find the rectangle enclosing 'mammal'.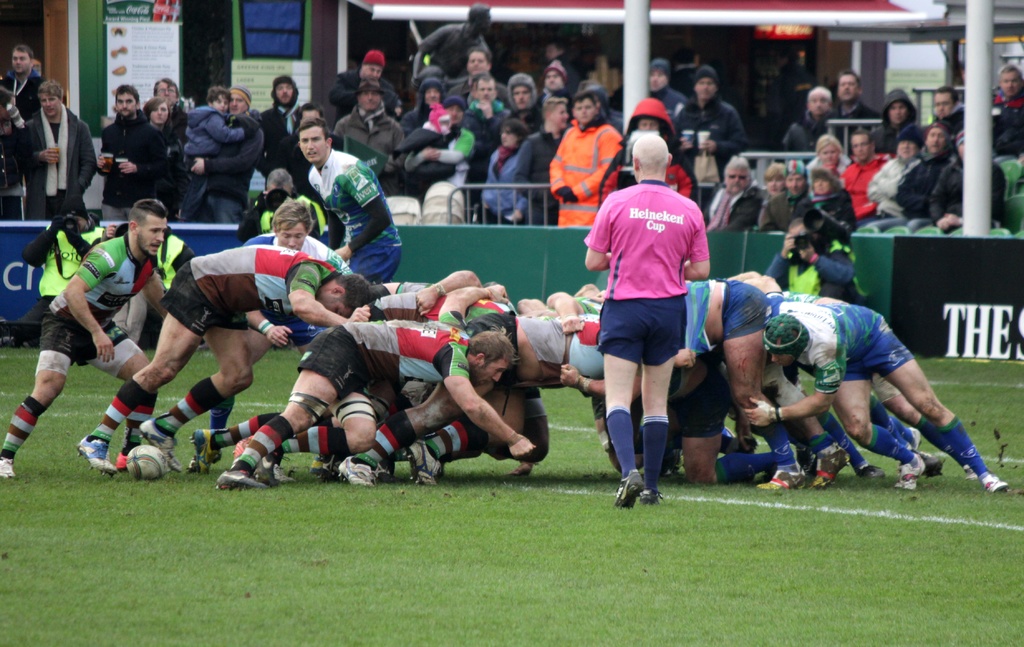
box=[876, 127, 954, 229].
